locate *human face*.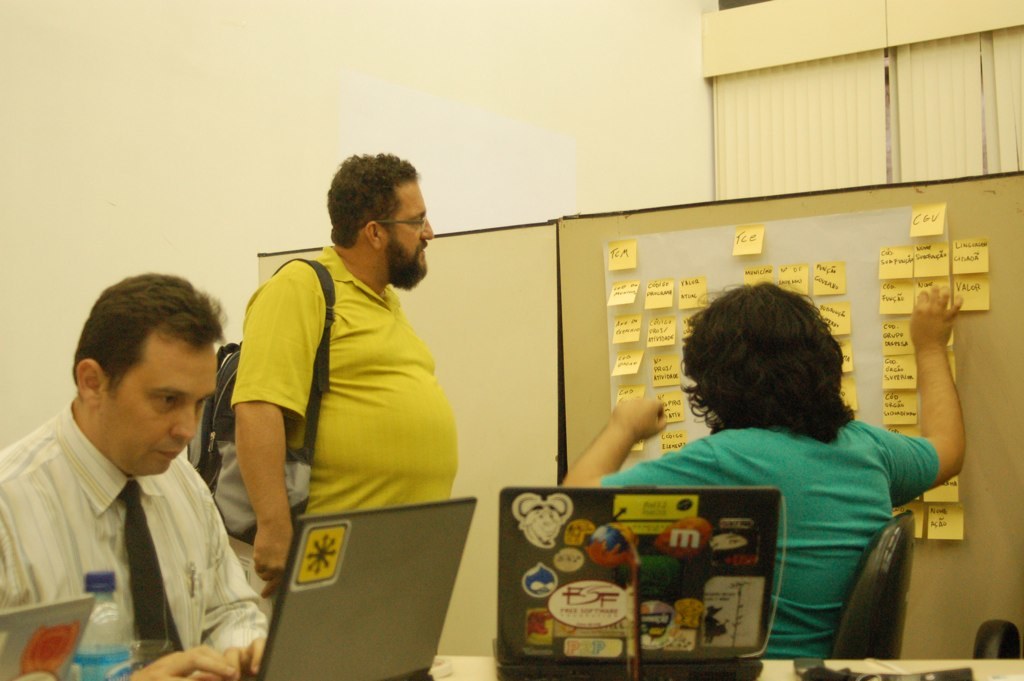
Bounding box: bbox=[98, 348, 218, 475].
